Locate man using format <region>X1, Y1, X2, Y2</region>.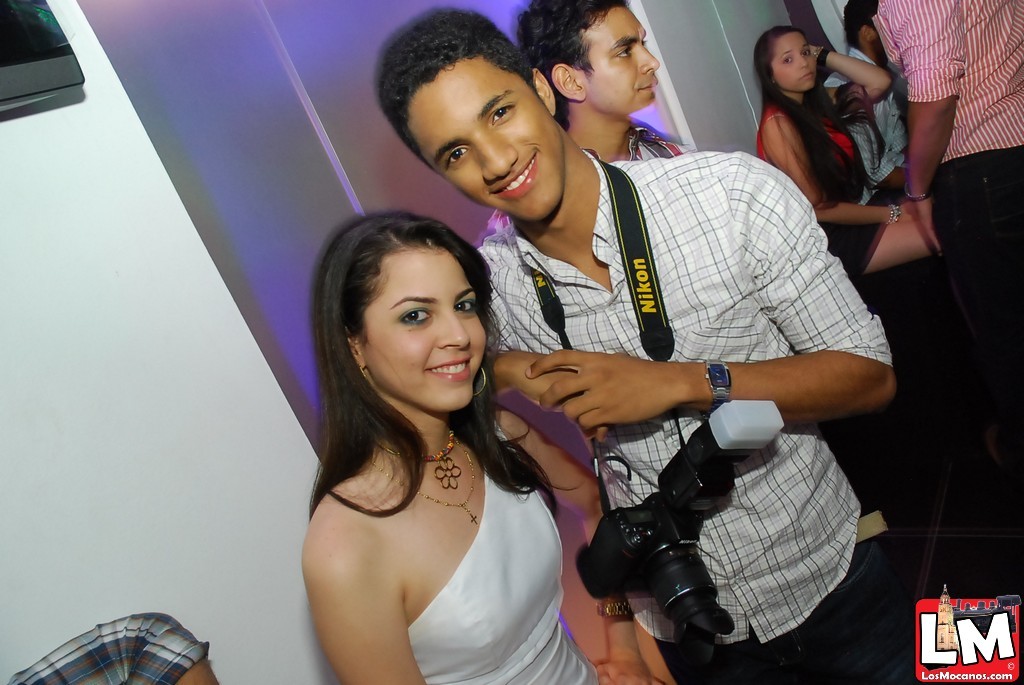
<region>837, 0, 908, 198</region>.
